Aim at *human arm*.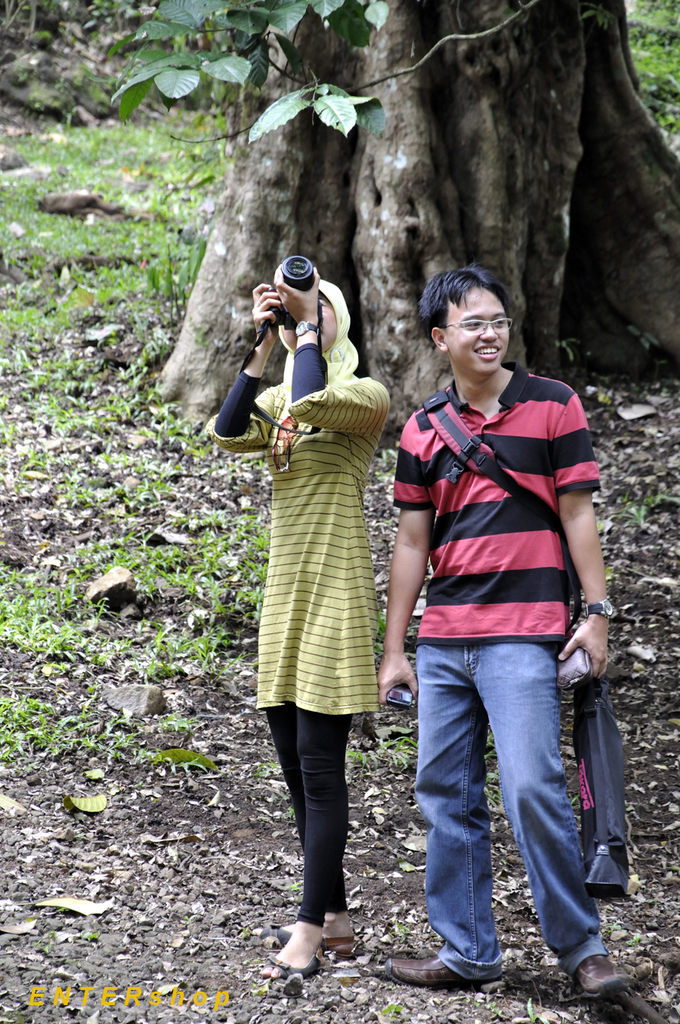
Aimed at region(280, 271, 325, 431).
